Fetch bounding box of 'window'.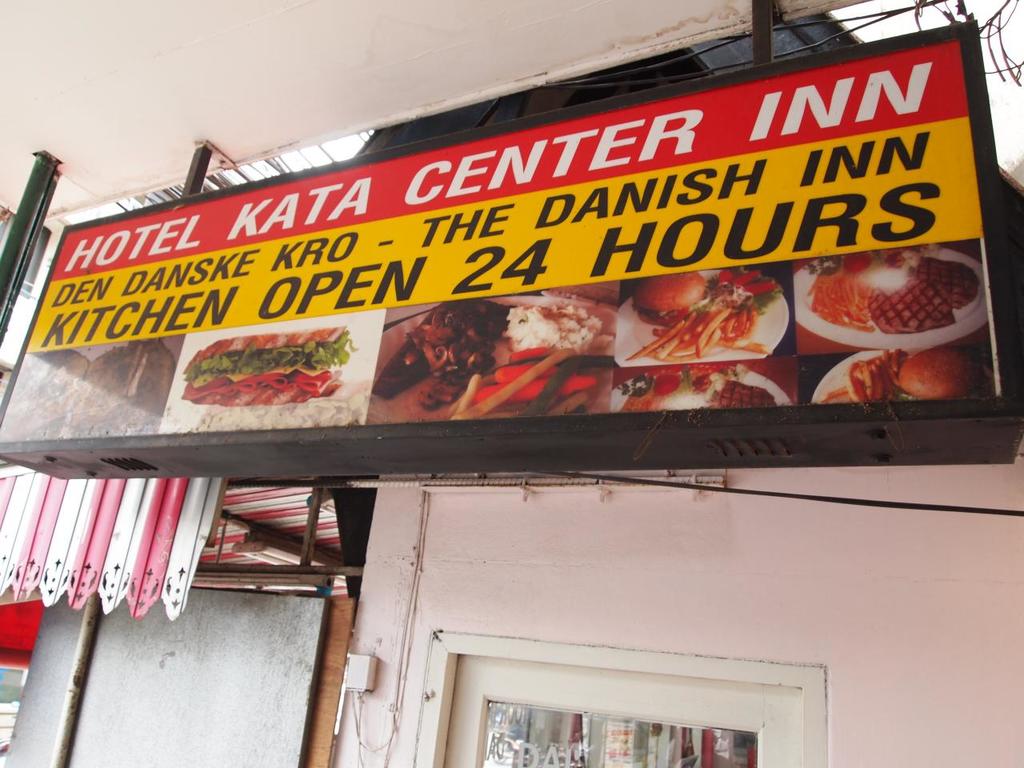
Bbox: x1=418, y1=634, x2=821, y2=767.
